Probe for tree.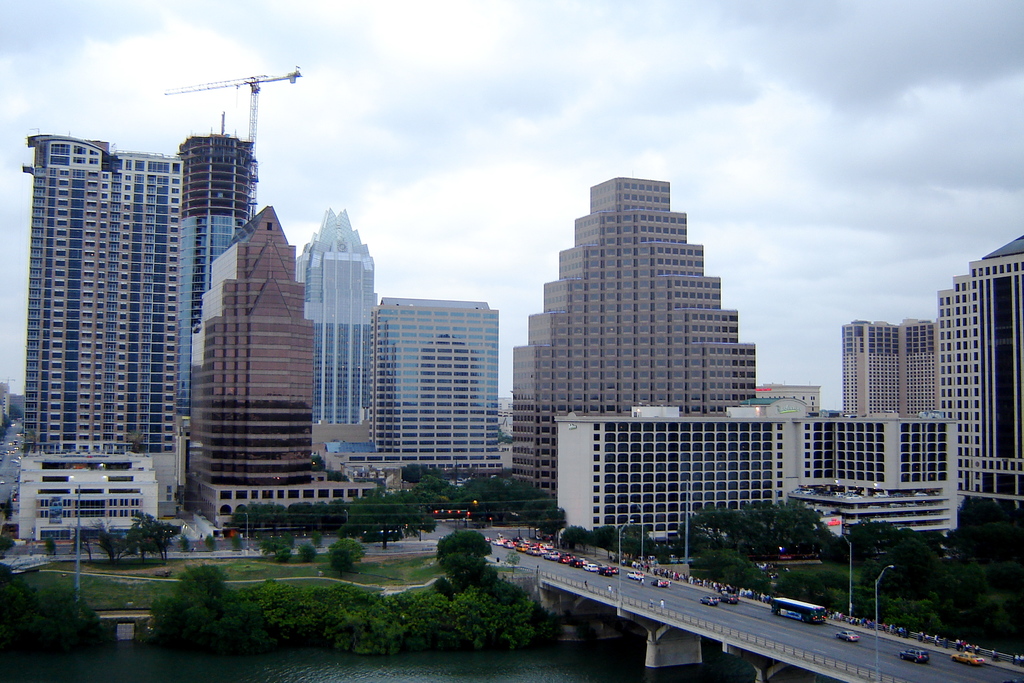
Probe result: (173,558,228,623).
